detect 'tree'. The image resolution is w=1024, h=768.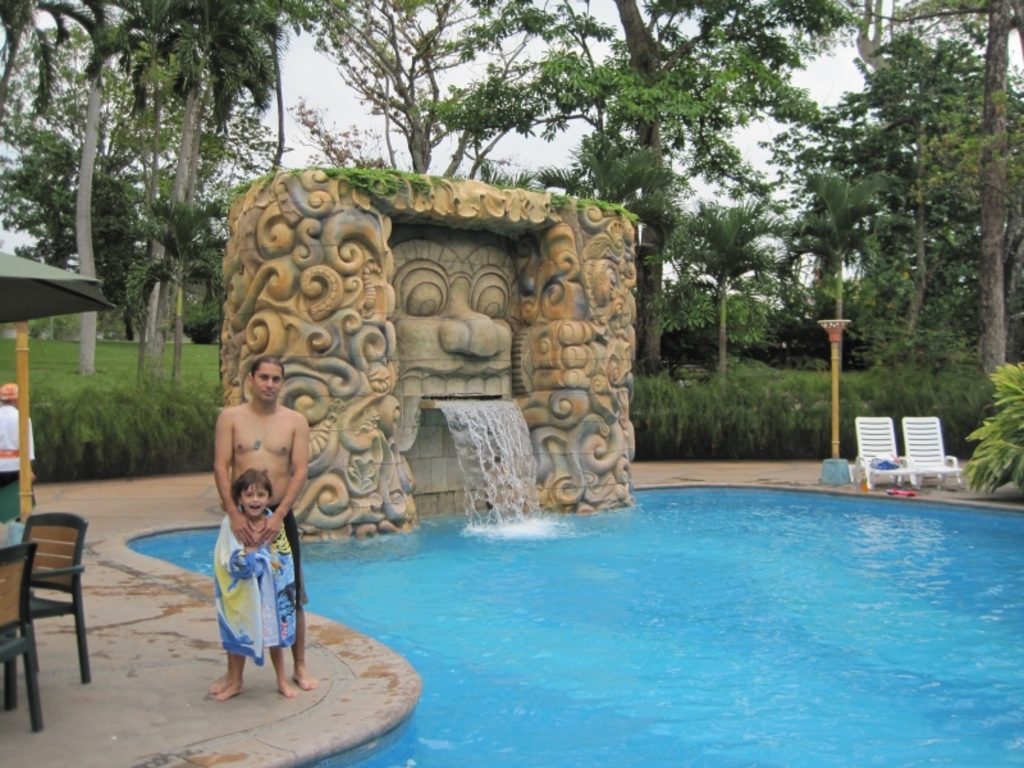
detection(78, 0, 156, 305).
